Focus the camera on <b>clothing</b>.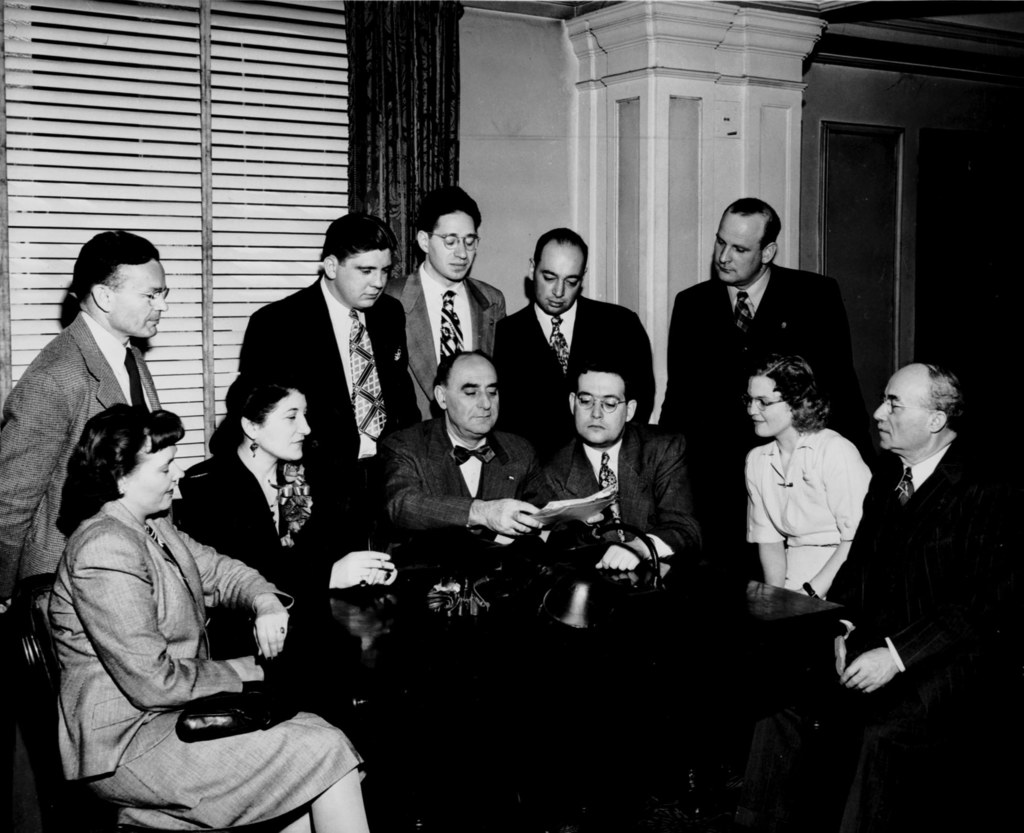
Focus region: 483:285:662:457.
